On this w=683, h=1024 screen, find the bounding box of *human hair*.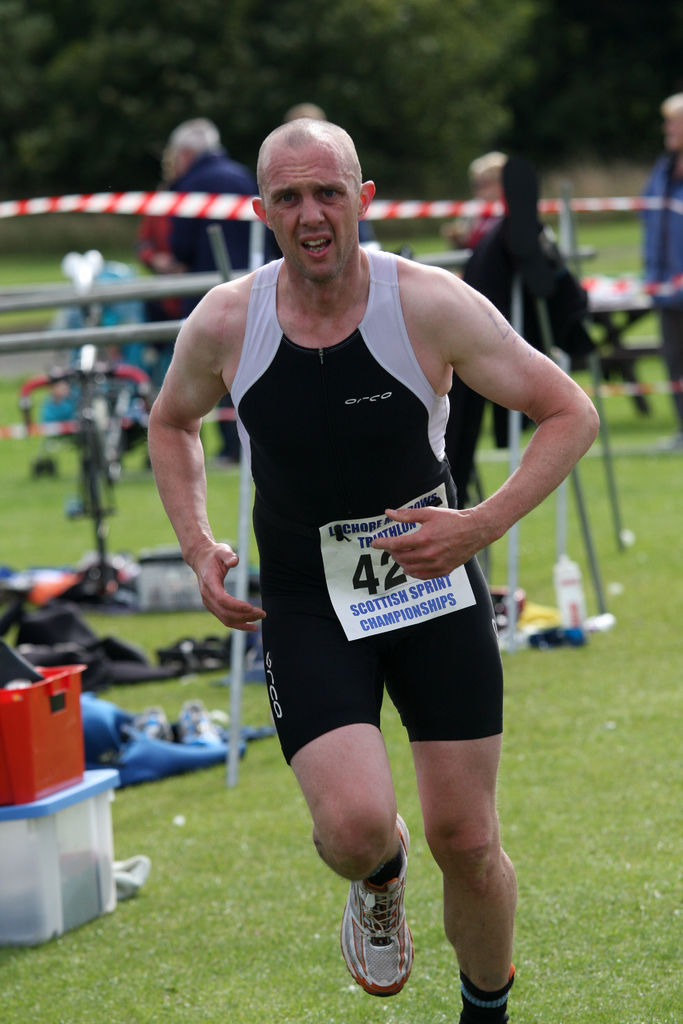
Bounding box: {"left": 170, "top": 120, "right": 220, "bottom": 152}.
